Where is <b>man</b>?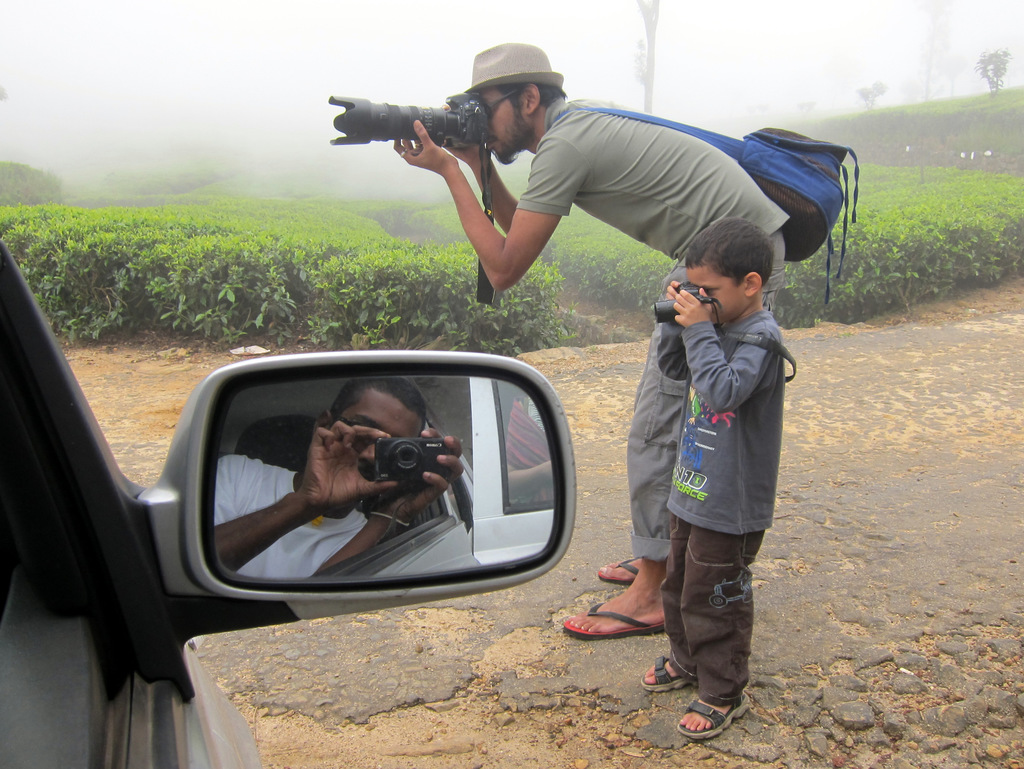
l=396, t=40, r=800, b=642.
